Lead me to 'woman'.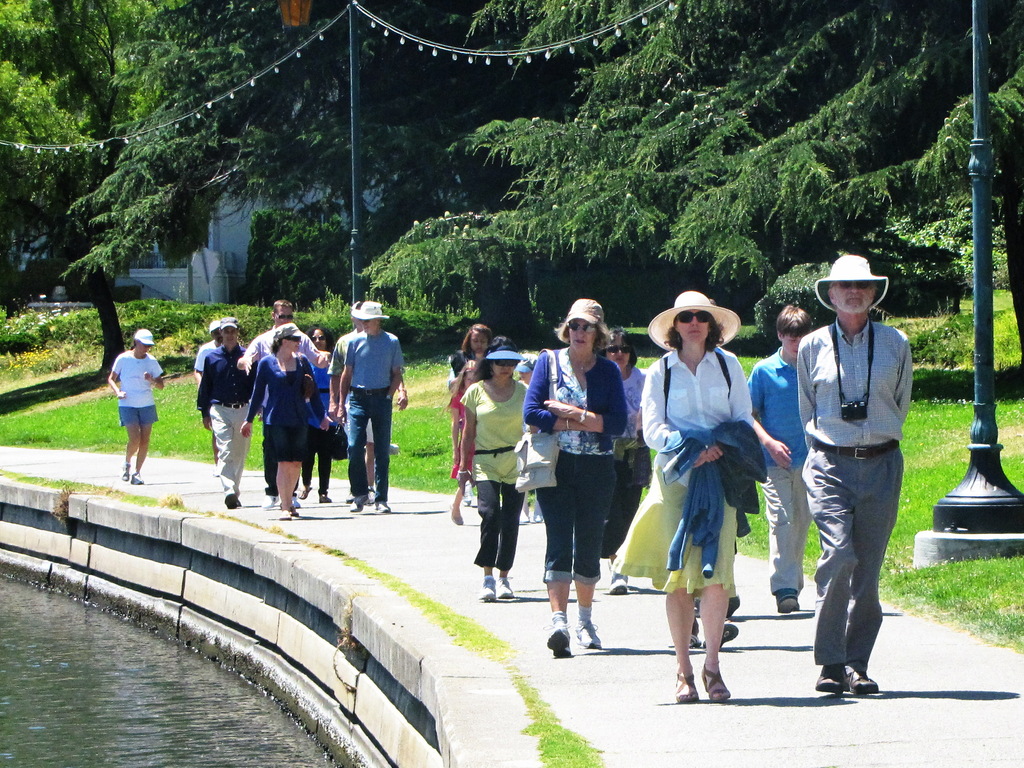
Lead to 640:291:753:703.
